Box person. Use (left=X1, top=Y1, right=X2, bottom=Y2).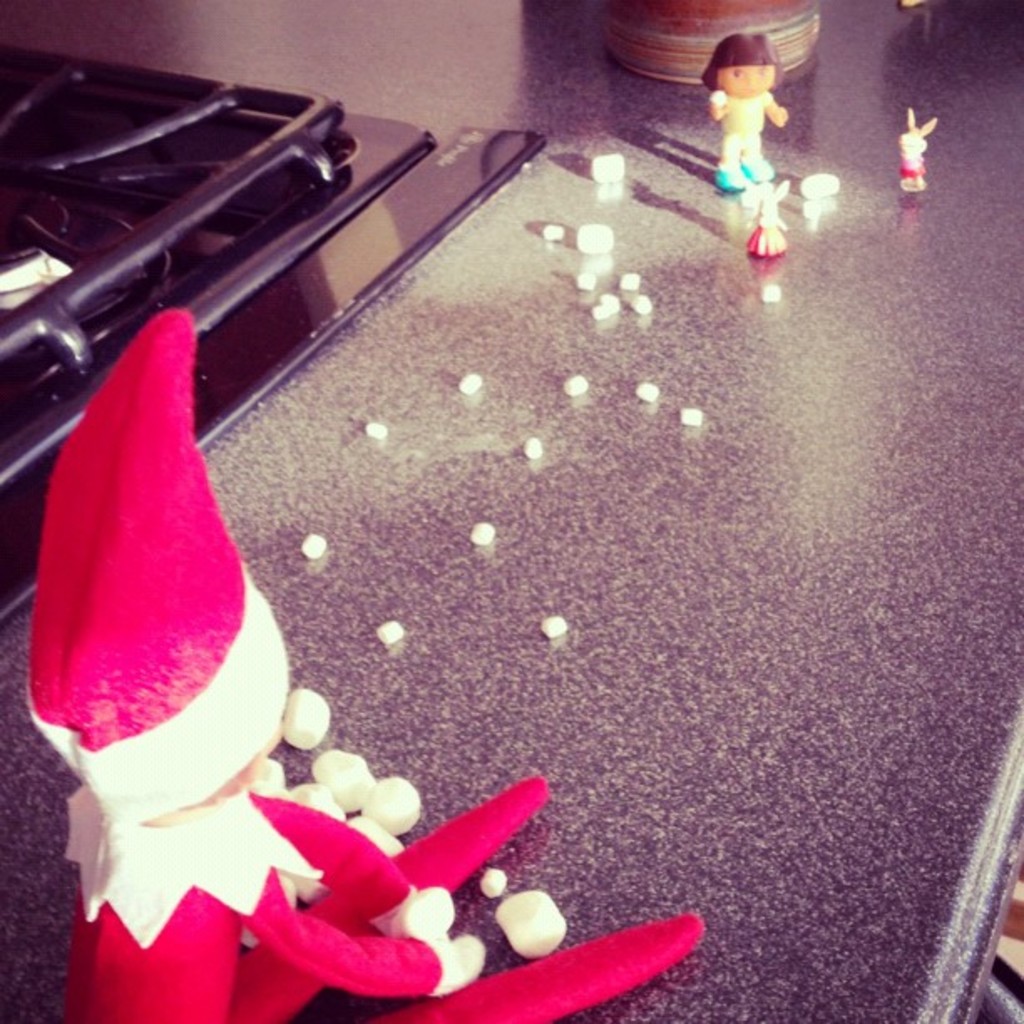
(left=38, top=303, right=561, bottom=1022).
